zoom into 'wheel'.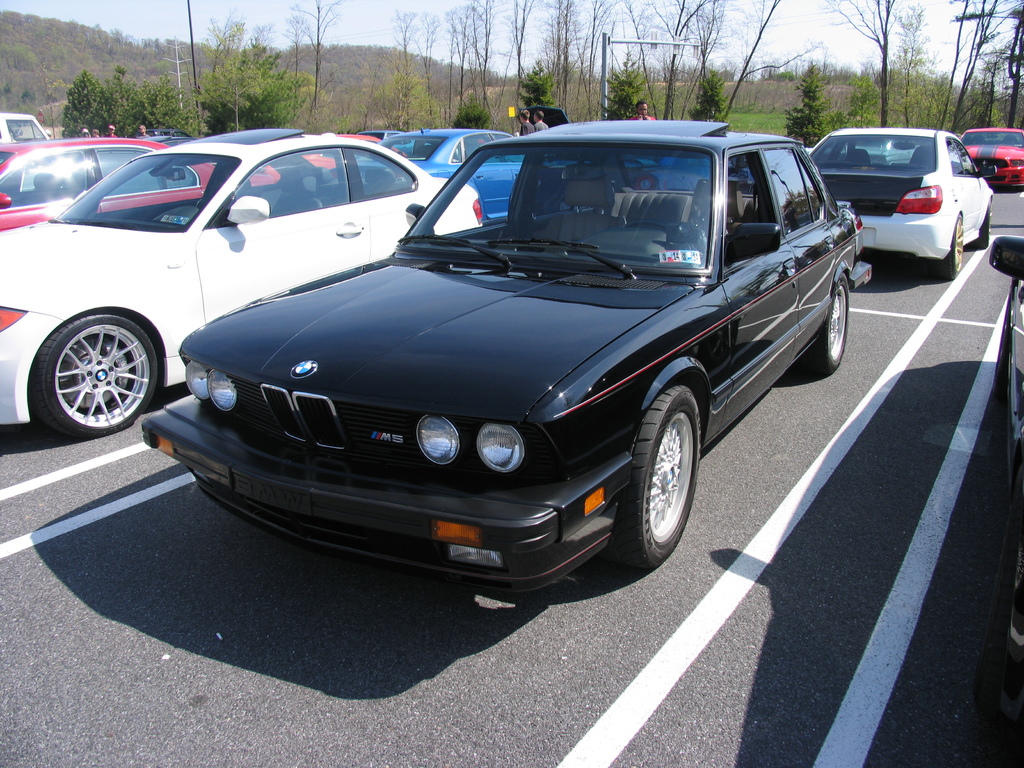
Zoom target: locate(996, 285, 1013, 395).
